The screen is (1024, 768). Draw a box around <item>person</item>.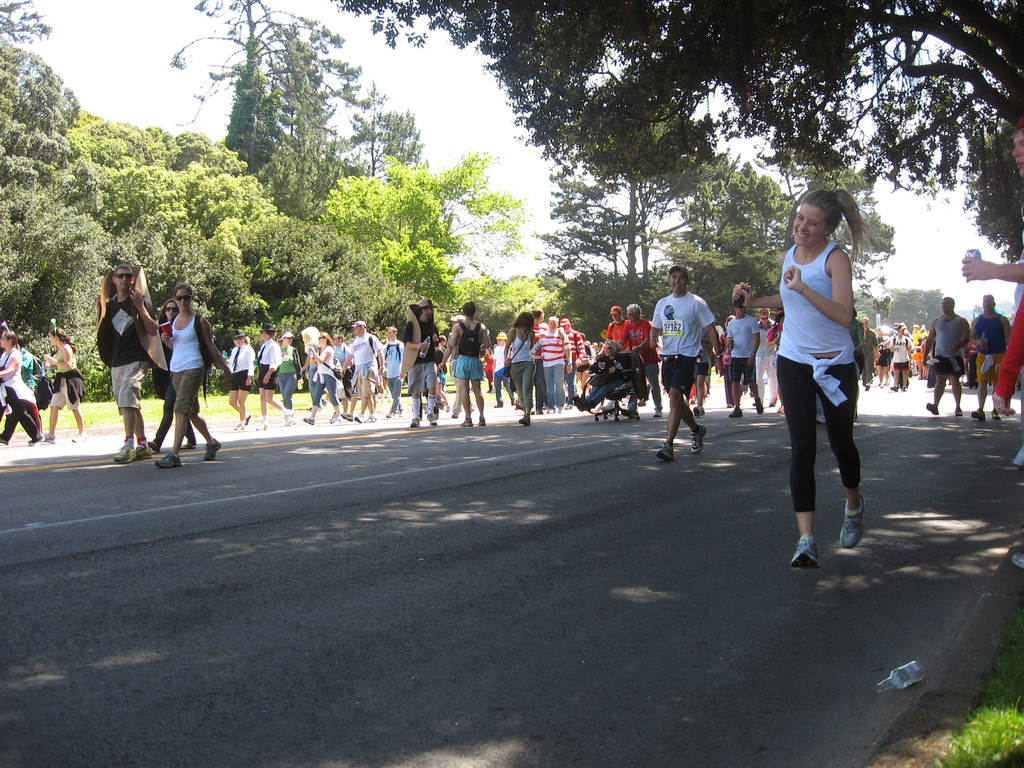
box=[395, 302, 444, 430].
